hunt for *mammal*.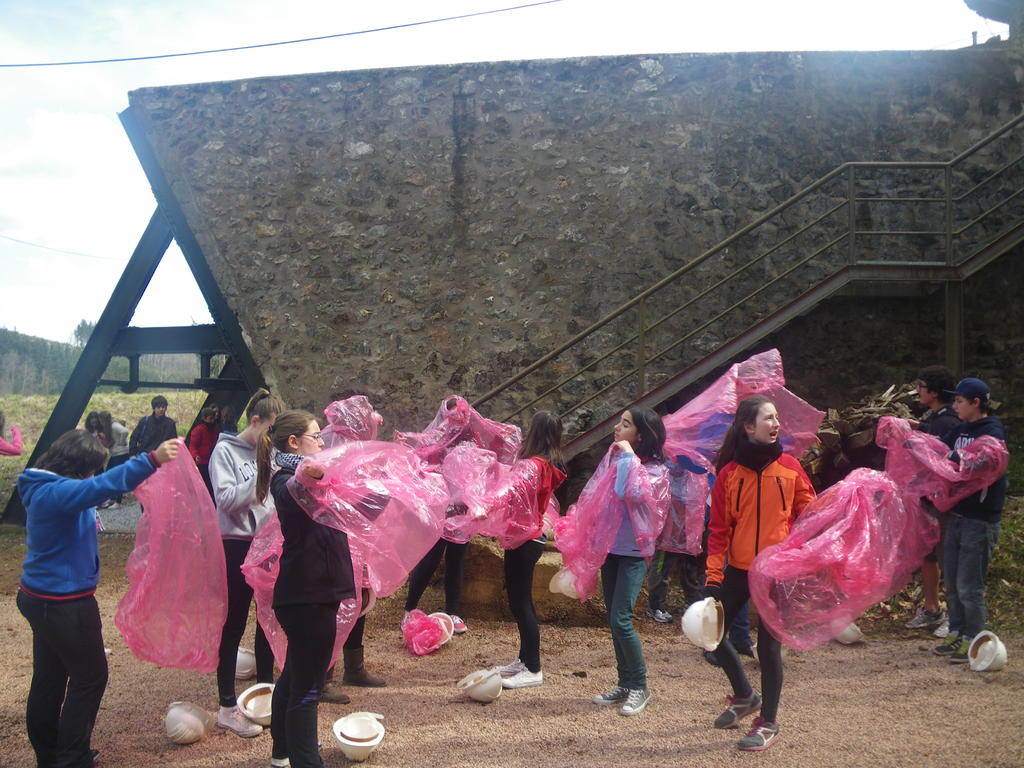
Hunted down at select_region(13, 424, 180, 767).
